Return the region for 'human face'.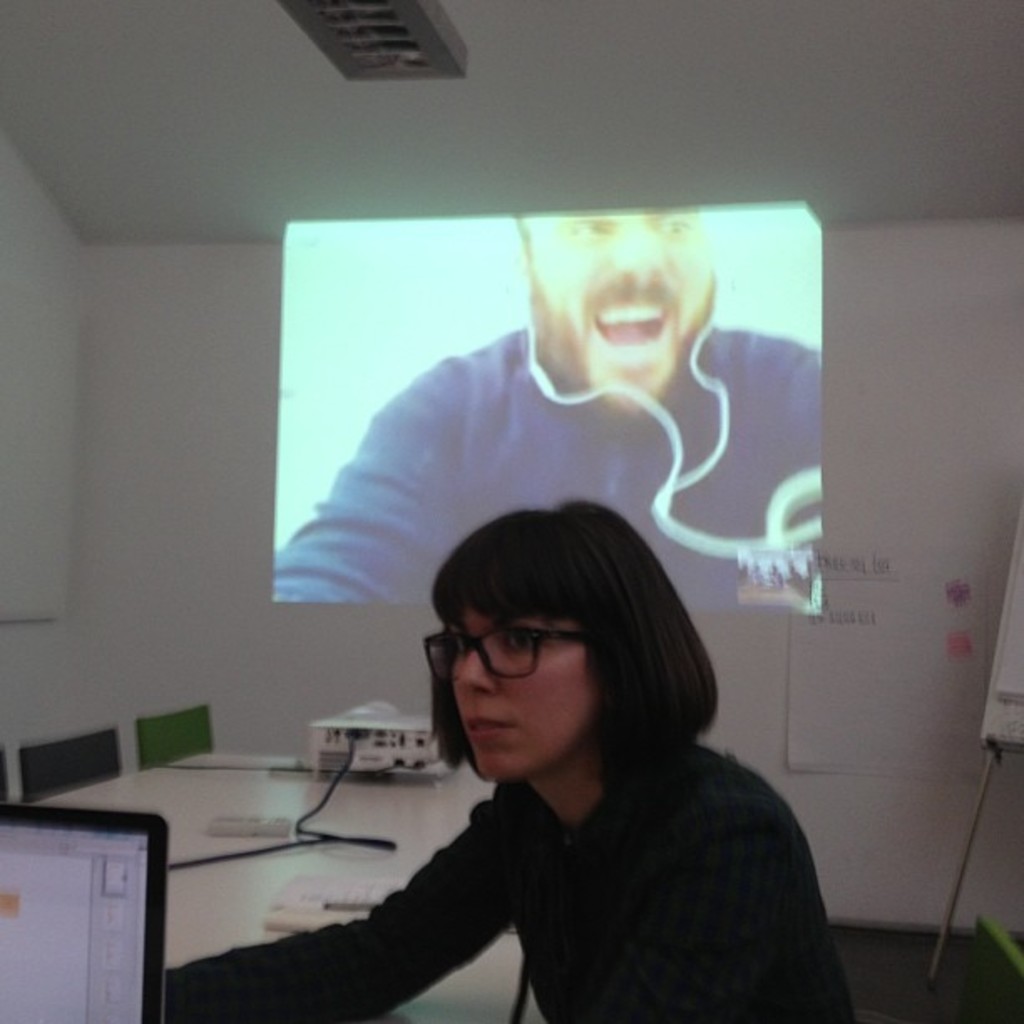
529,219,716,417.
